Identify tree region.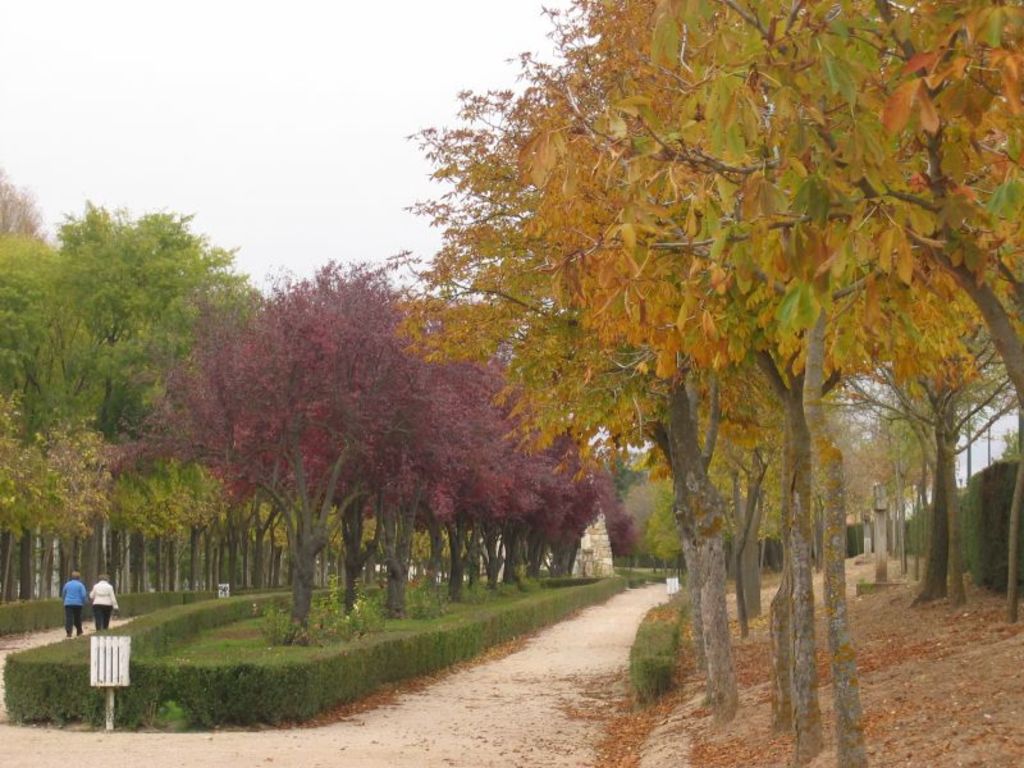
Region: <bbox>0, 152, 40, 246</bbox>.
